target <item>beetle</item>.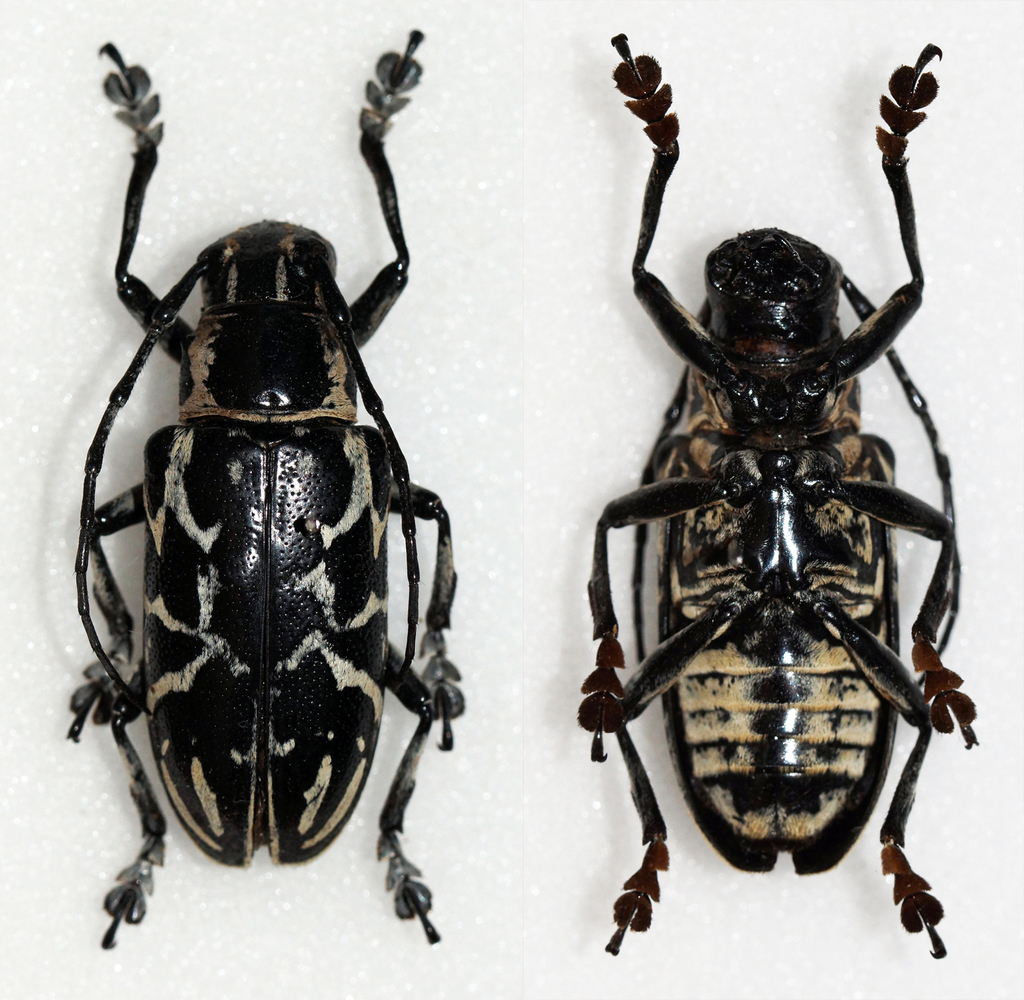
Target region: [595, 34, 977, 960].
